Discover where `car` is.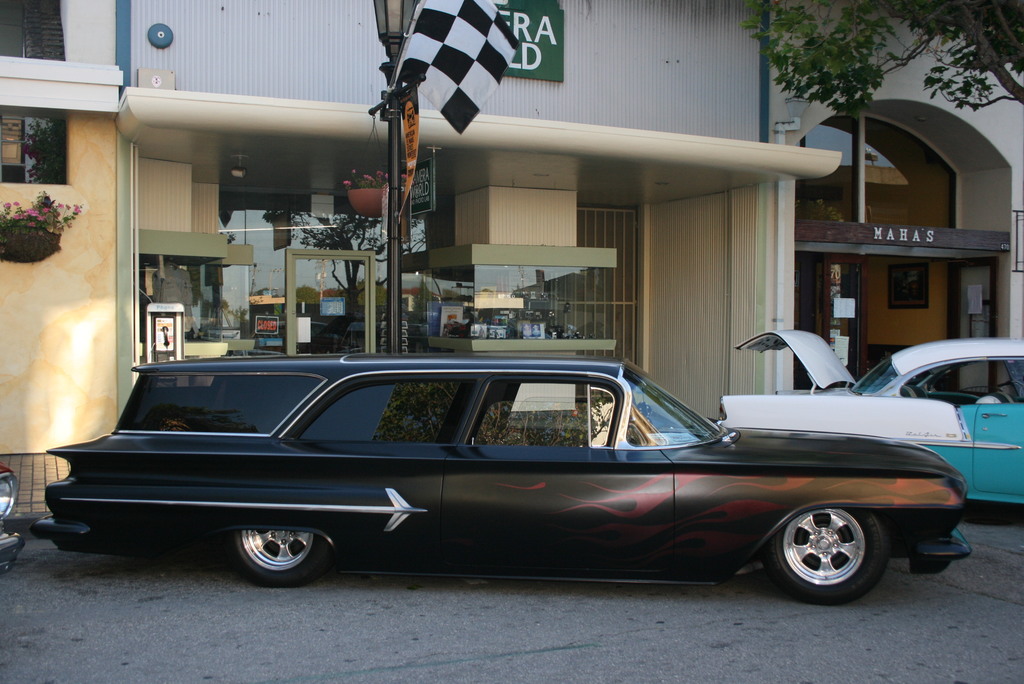
Discovered at pyautogui.locateOnScreen(47, 356, 977, 580).
